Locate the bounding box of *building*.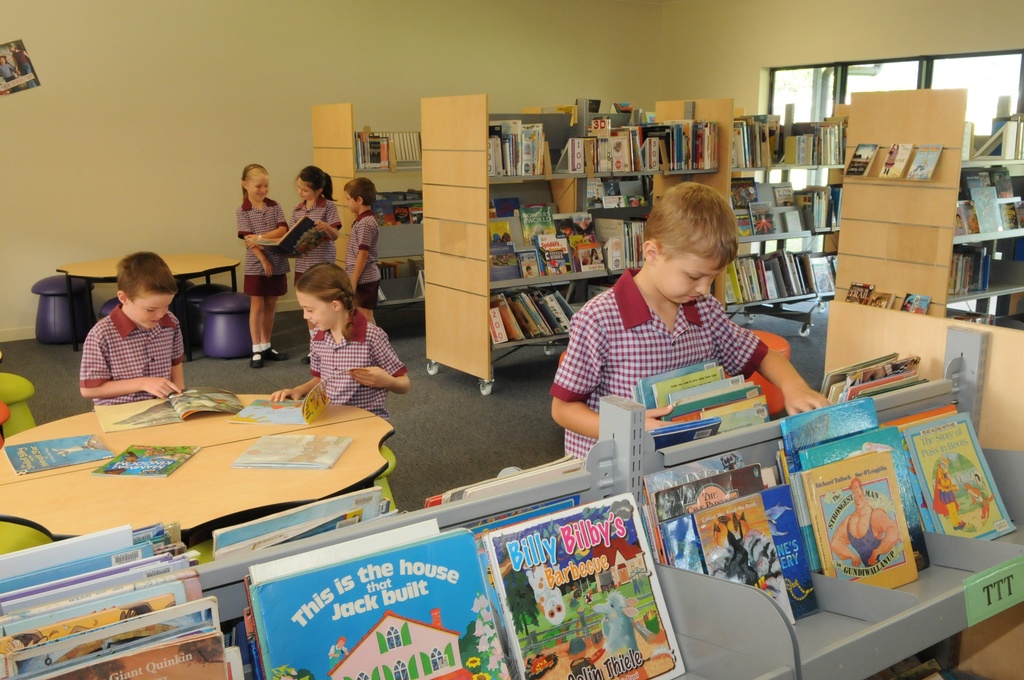
Bounding box: rect(0, 0, 1023, 679).
